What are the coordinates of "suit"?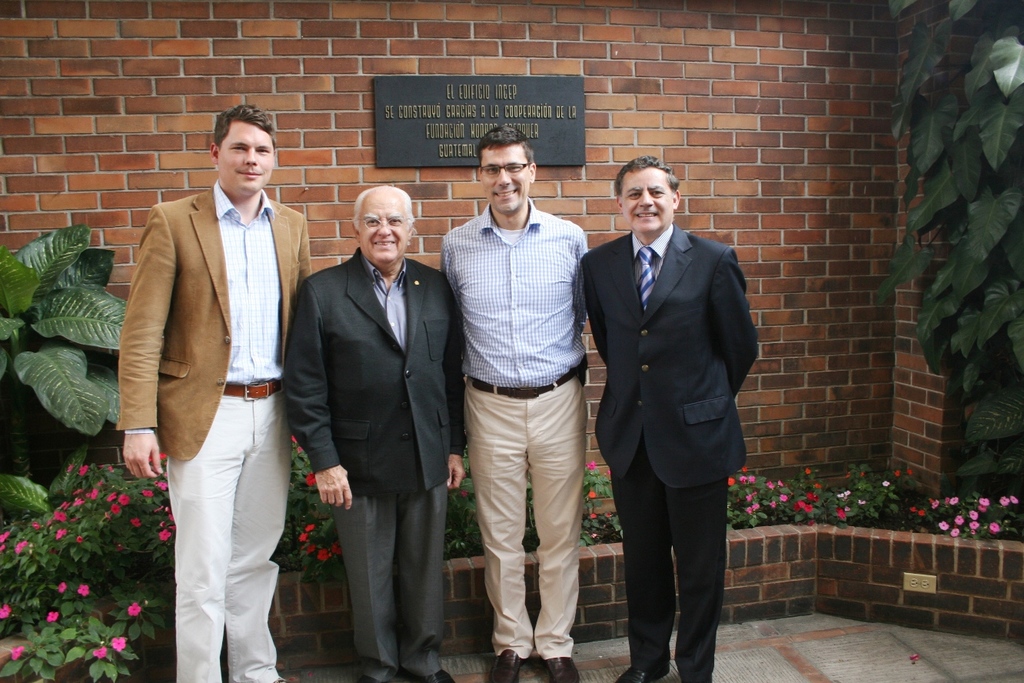
detection(118, 183, 314, 682).
